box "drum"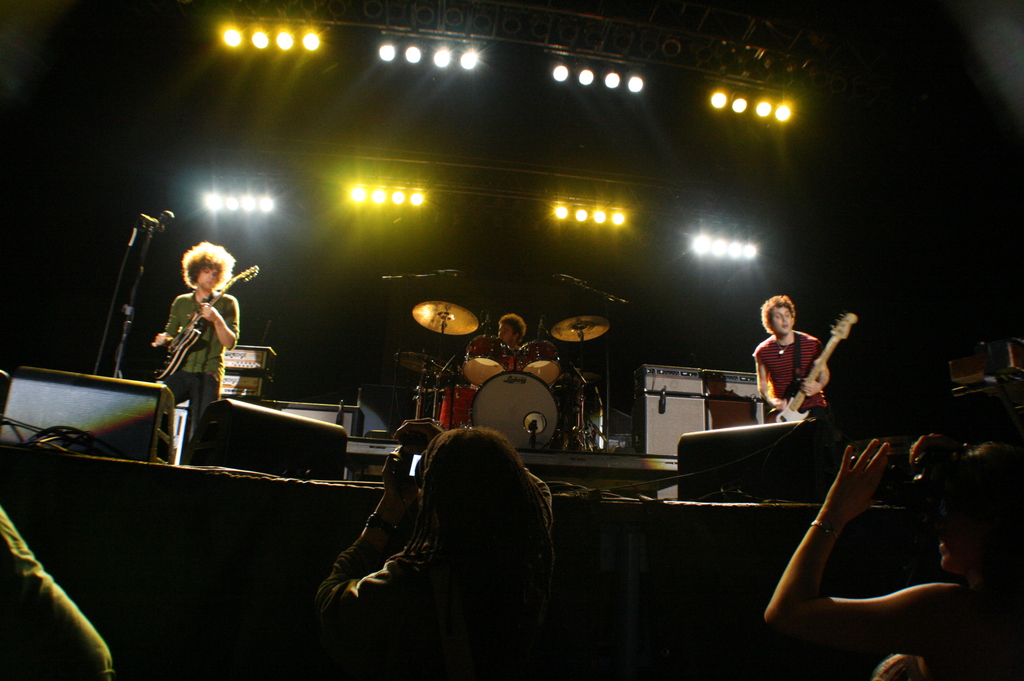
<bbox>471, 376, 557, 454</bbox>
